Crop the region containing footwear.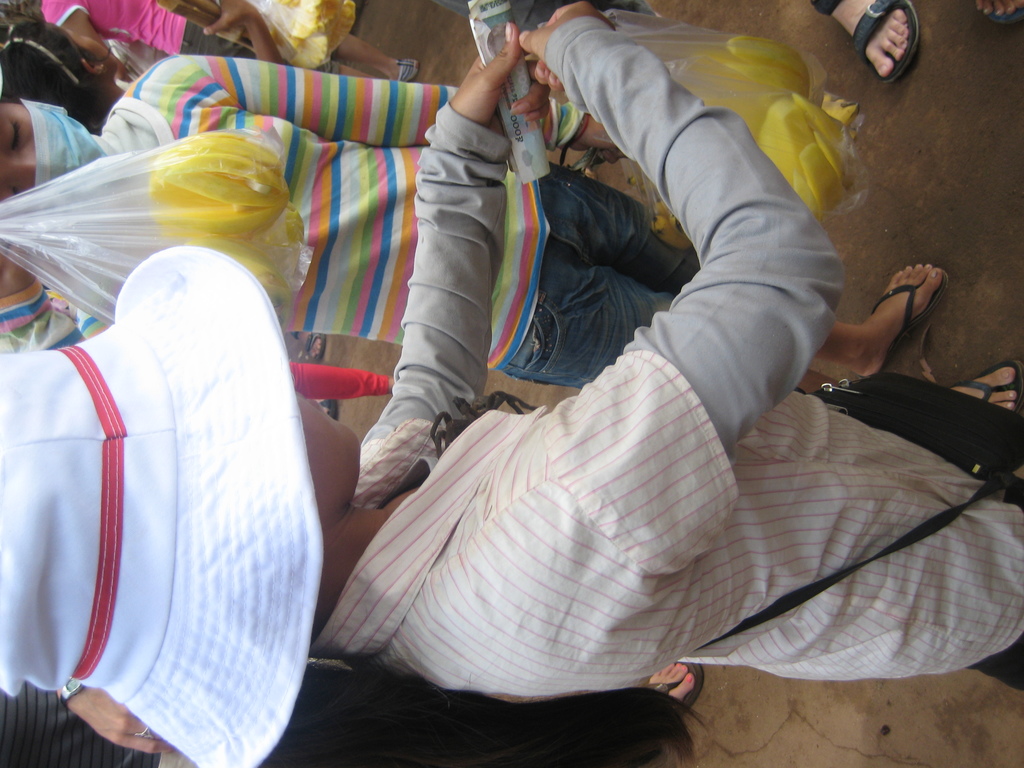
Crop region: region(874, 254, 955, 367).
